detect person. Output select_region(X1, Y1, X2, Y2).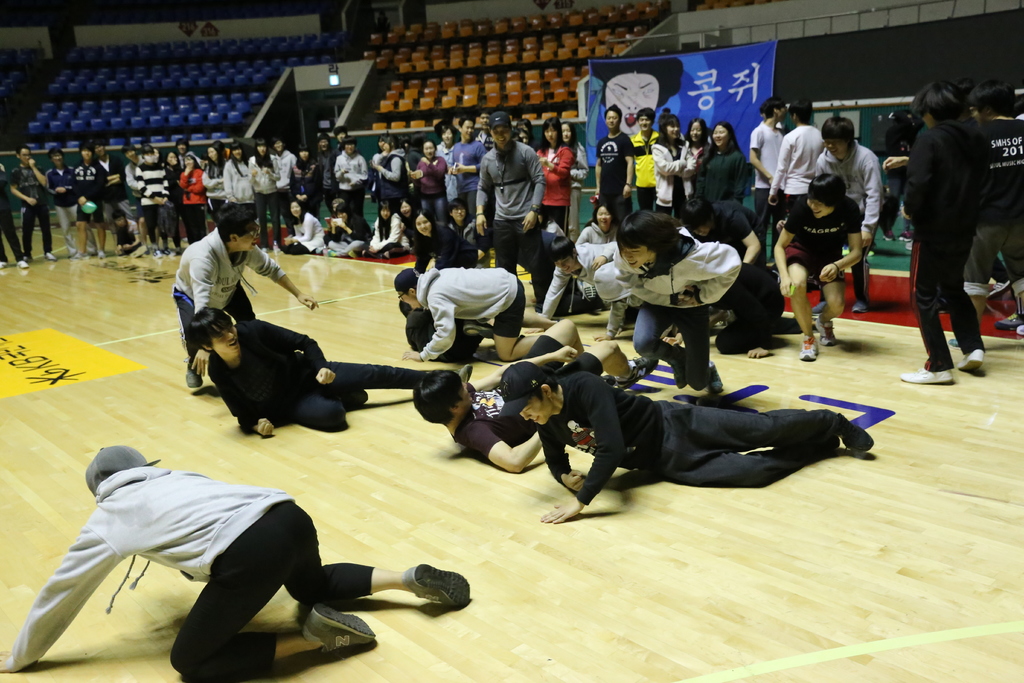
select_region(416, 208, 461, 266).
